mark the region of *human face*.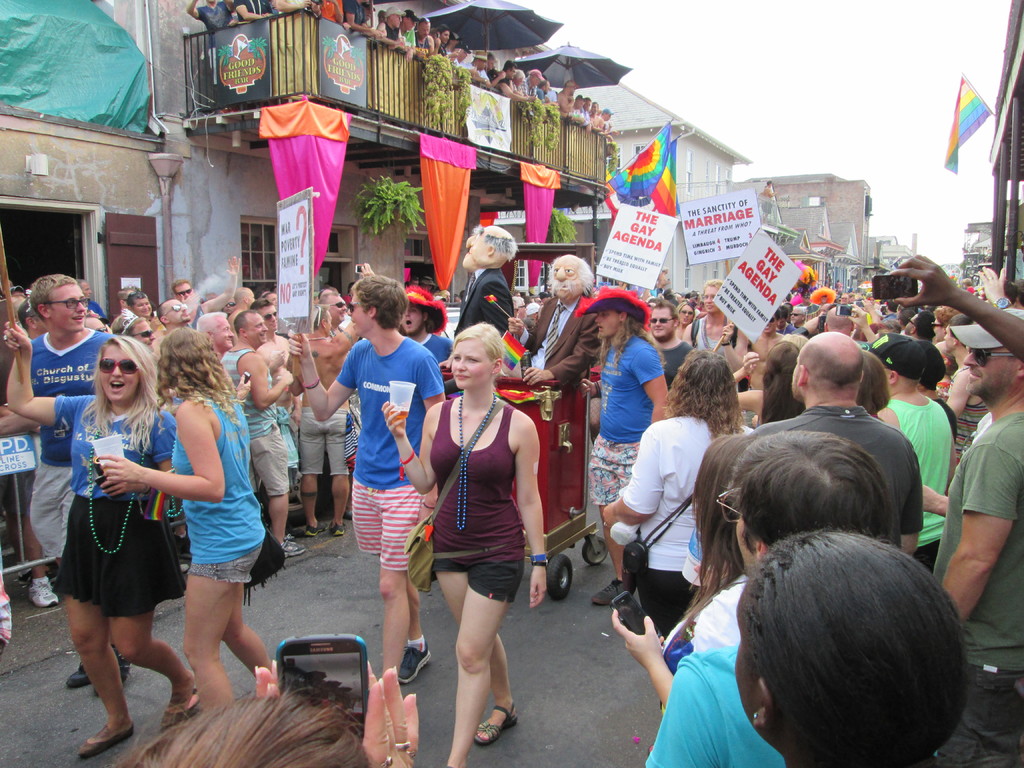
Region: <box>46,278,87,335</box>.
